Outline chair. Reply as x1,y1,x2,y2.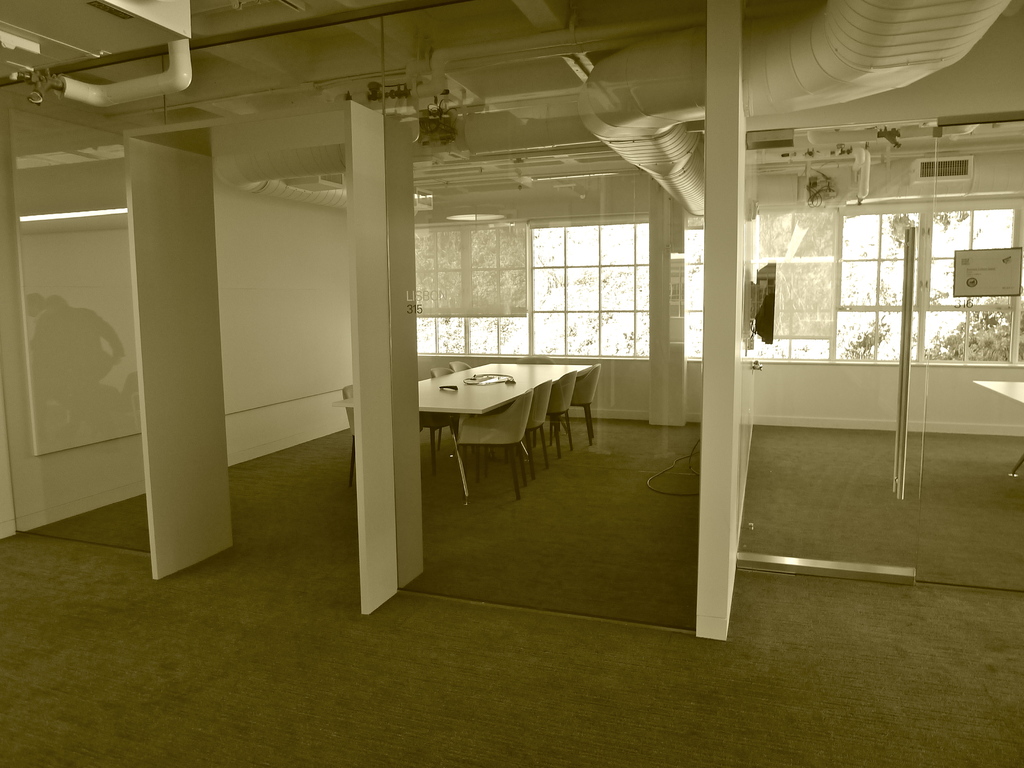
566,362,600,442.
